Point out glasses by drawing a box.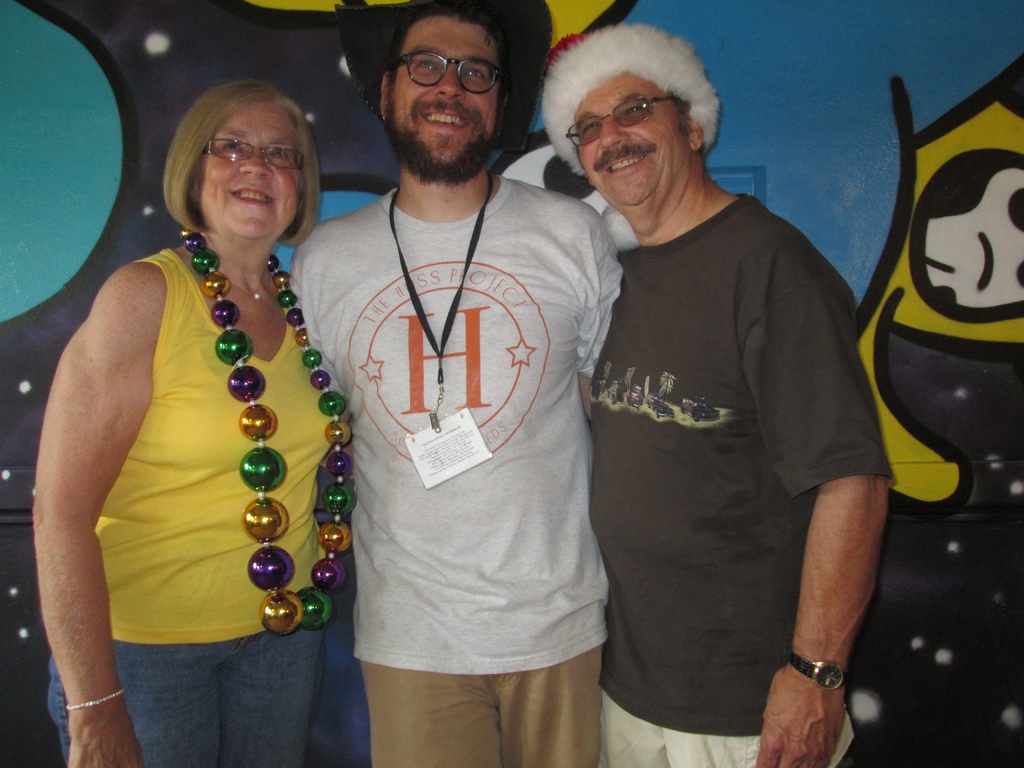
bbox=(565, 87, 682, 150).
